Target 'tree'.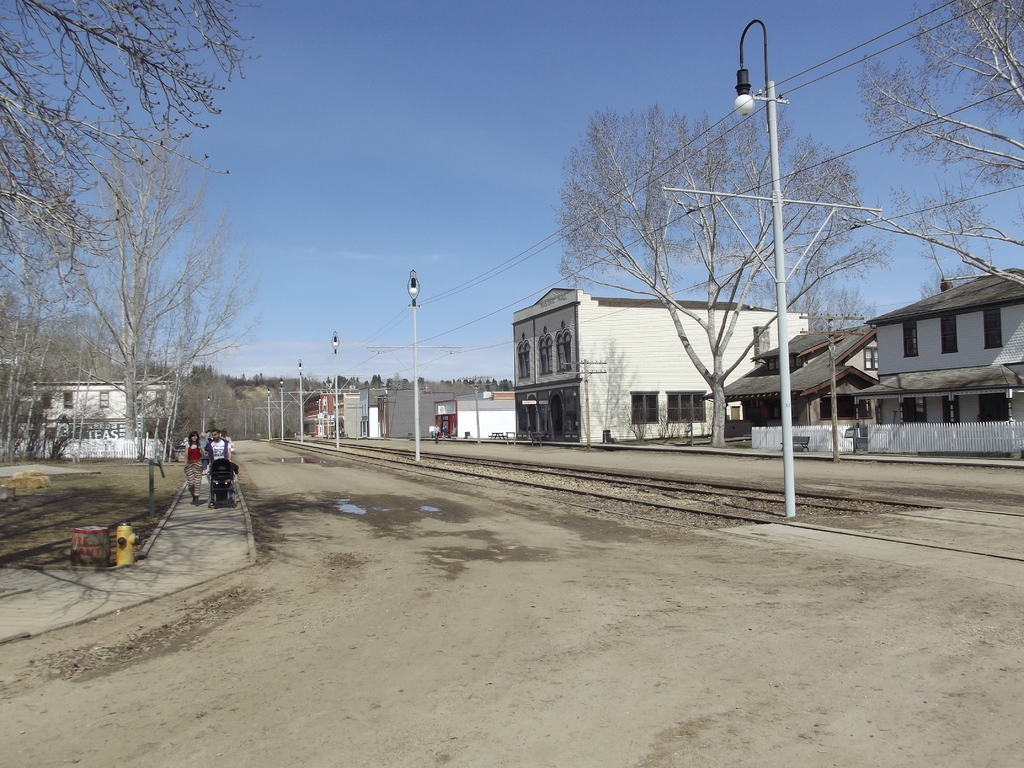
Target region: bbox(0, 0, 273, 315).
